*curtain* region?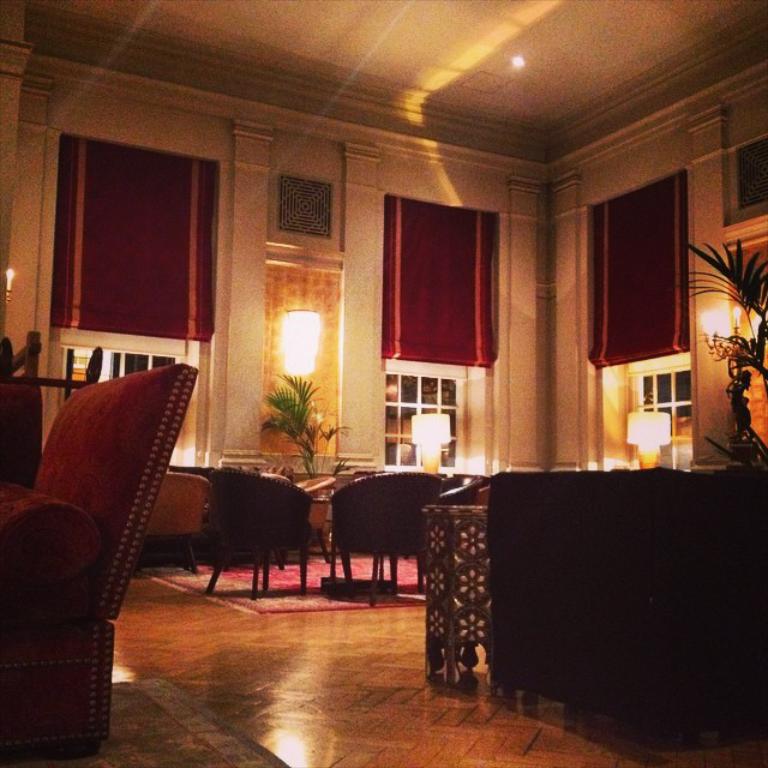
box=[380, 188, 497, 368]
